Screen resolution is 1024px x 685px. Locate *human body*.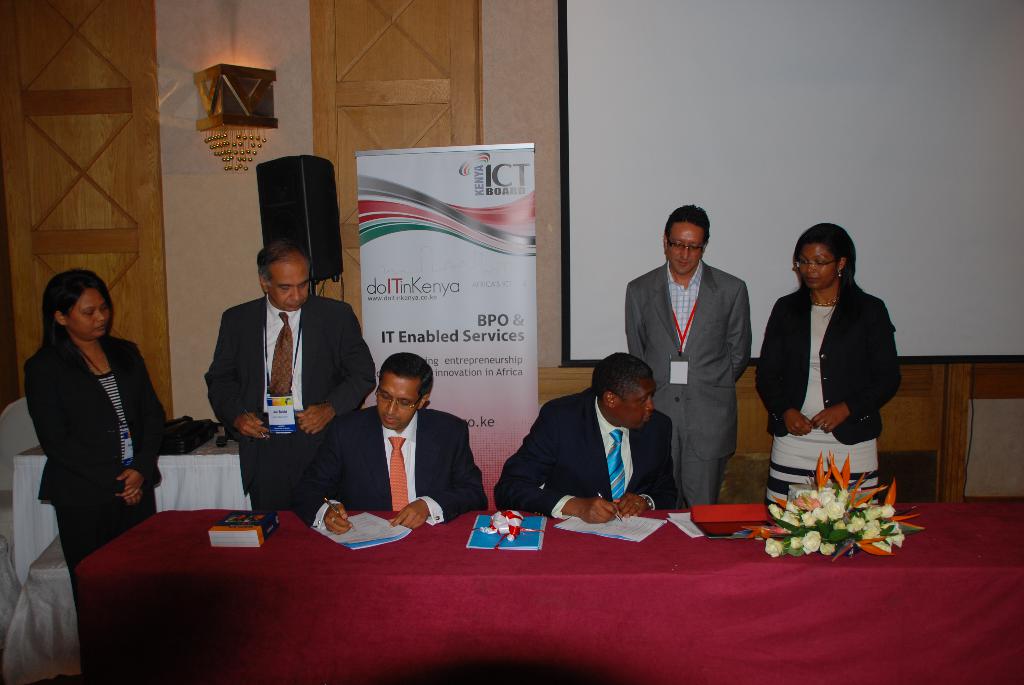
492, 384, 677, 528.
